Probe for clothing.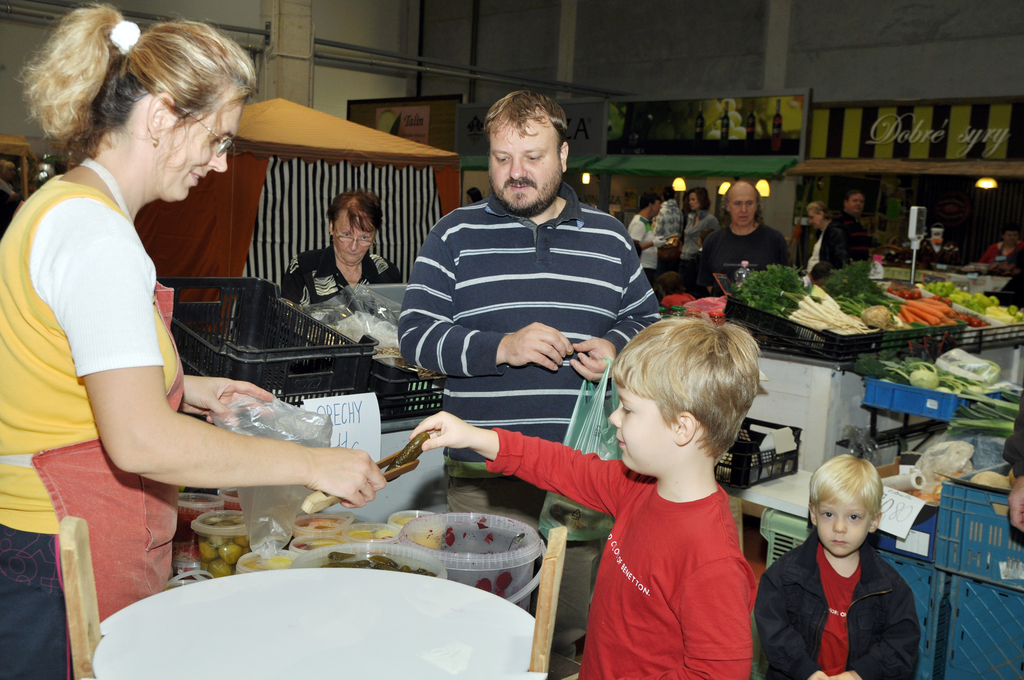
Probe result: detection(704, 223, 797, 286).
